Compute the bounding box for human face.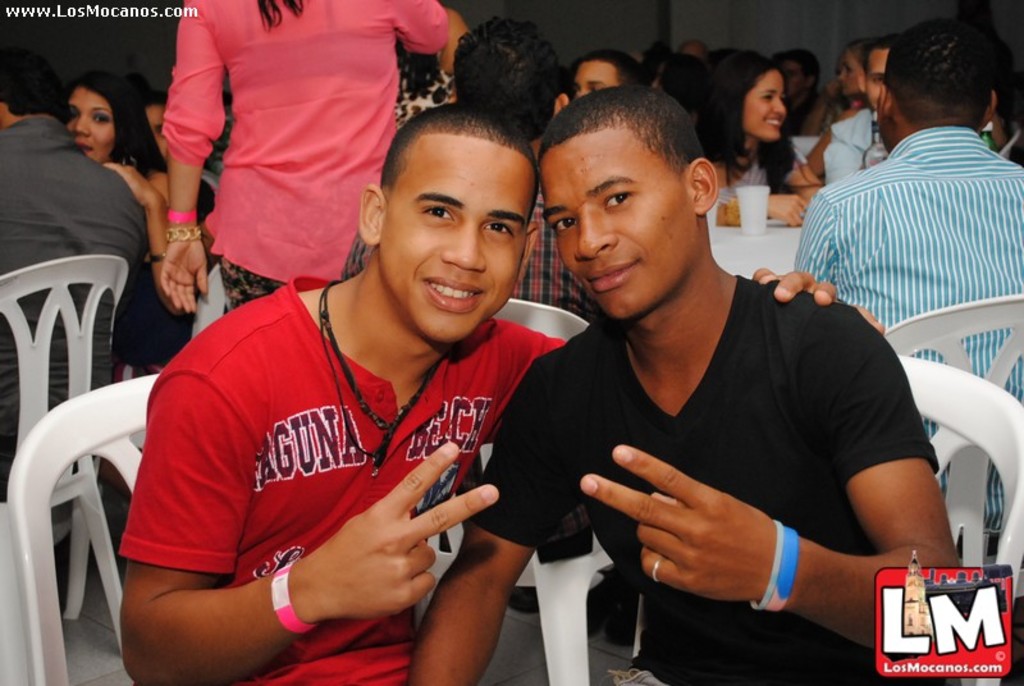
<box>541,127,694,319</box>.
